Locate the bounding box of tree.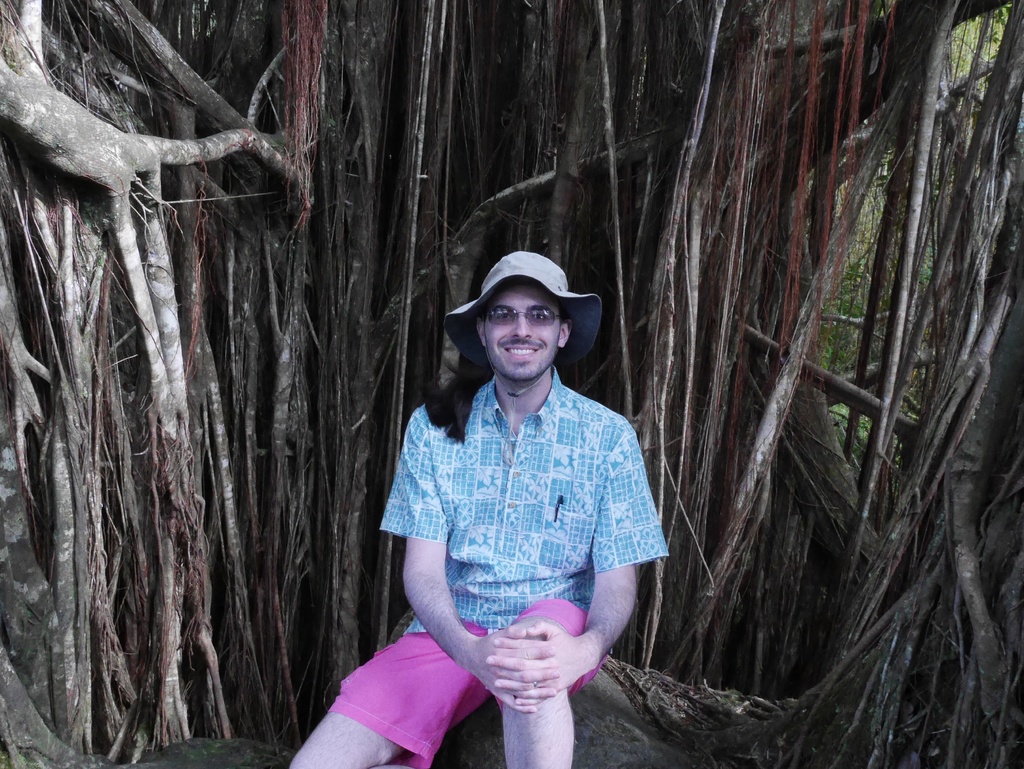
Bounding box: locate(0, 0, 1023, 768).
